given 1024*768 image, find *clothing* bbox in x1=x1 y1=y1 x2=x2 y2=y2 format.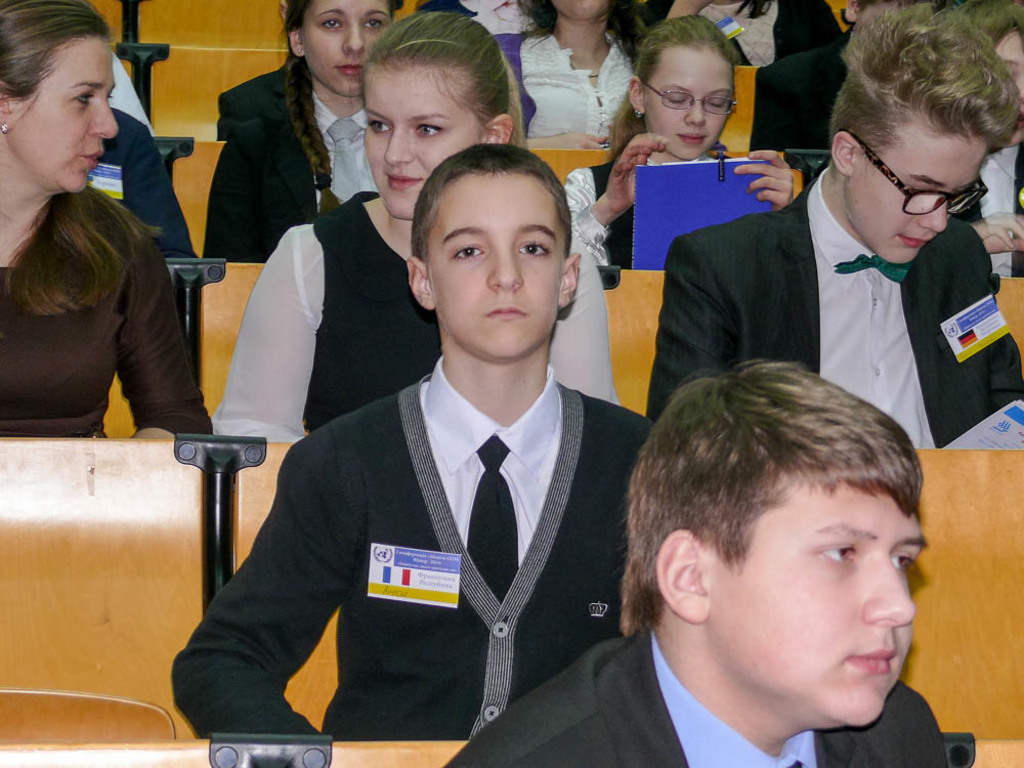
x1=978 y1=116 x2=1023 y2=274.
